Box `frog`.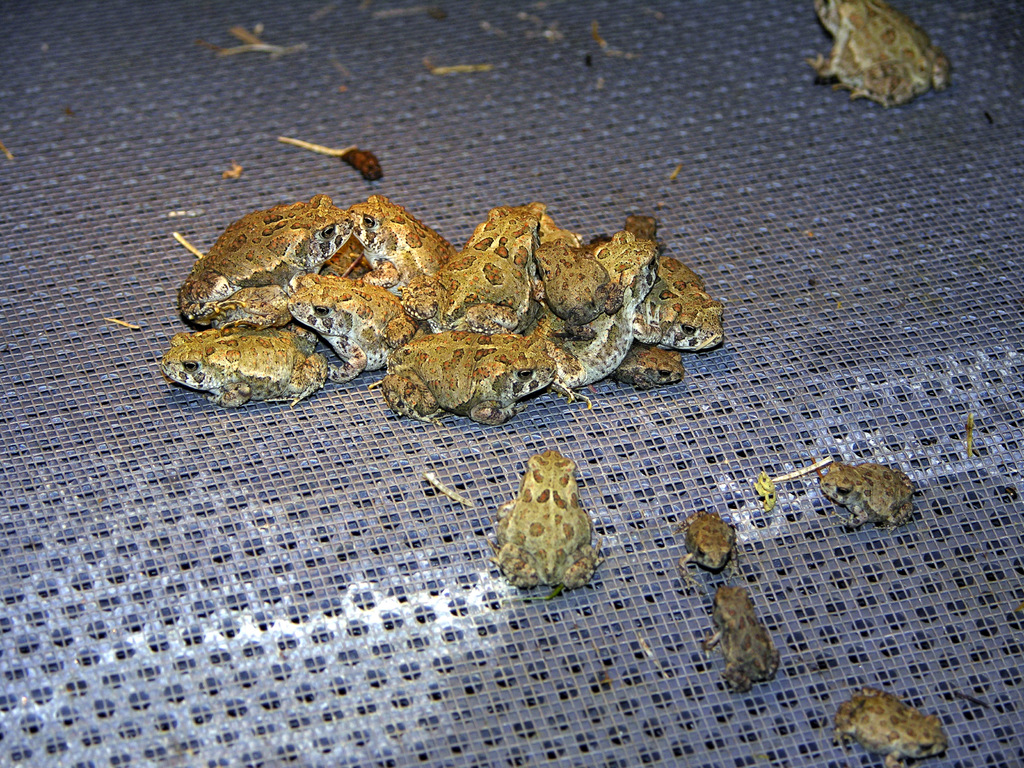
bbox(677, 515, 738, 584).
